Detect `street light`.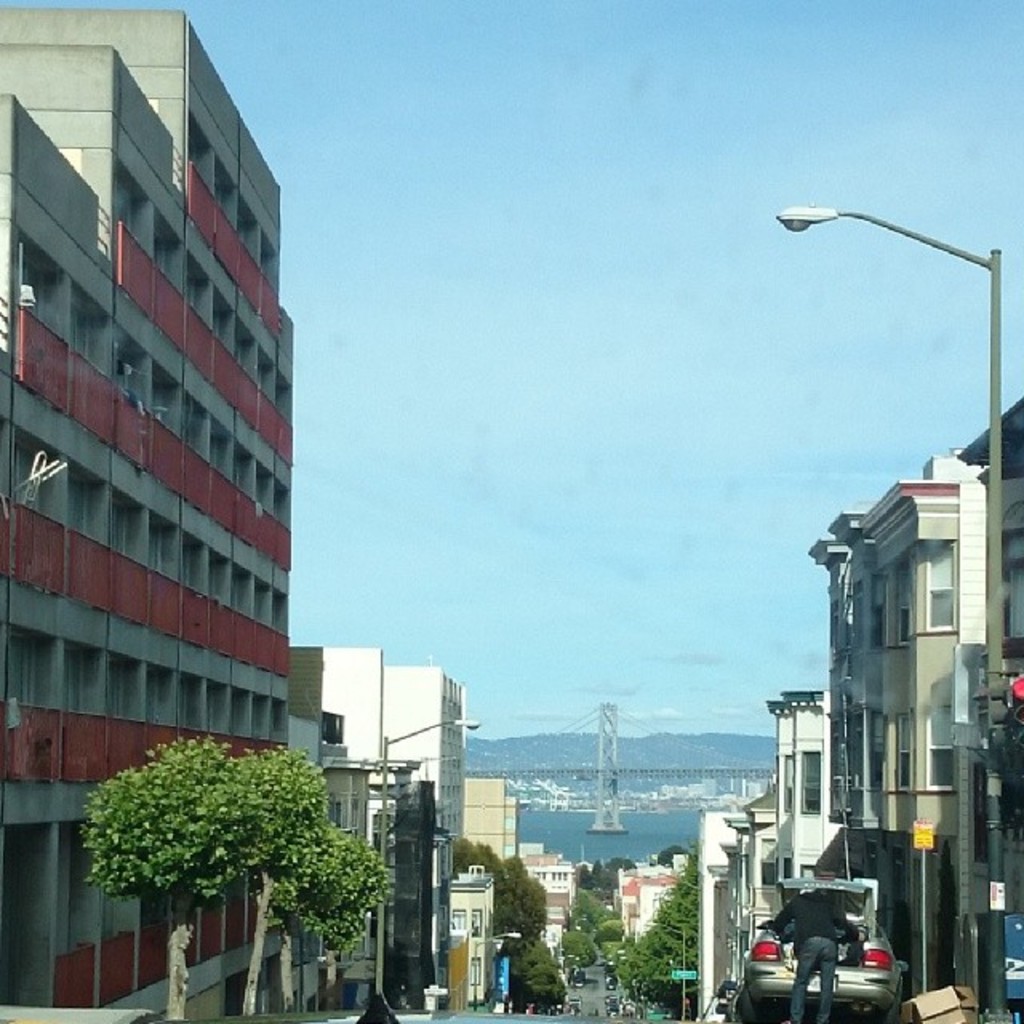
Detected at l=638, t=918, r=693, b=1021.
